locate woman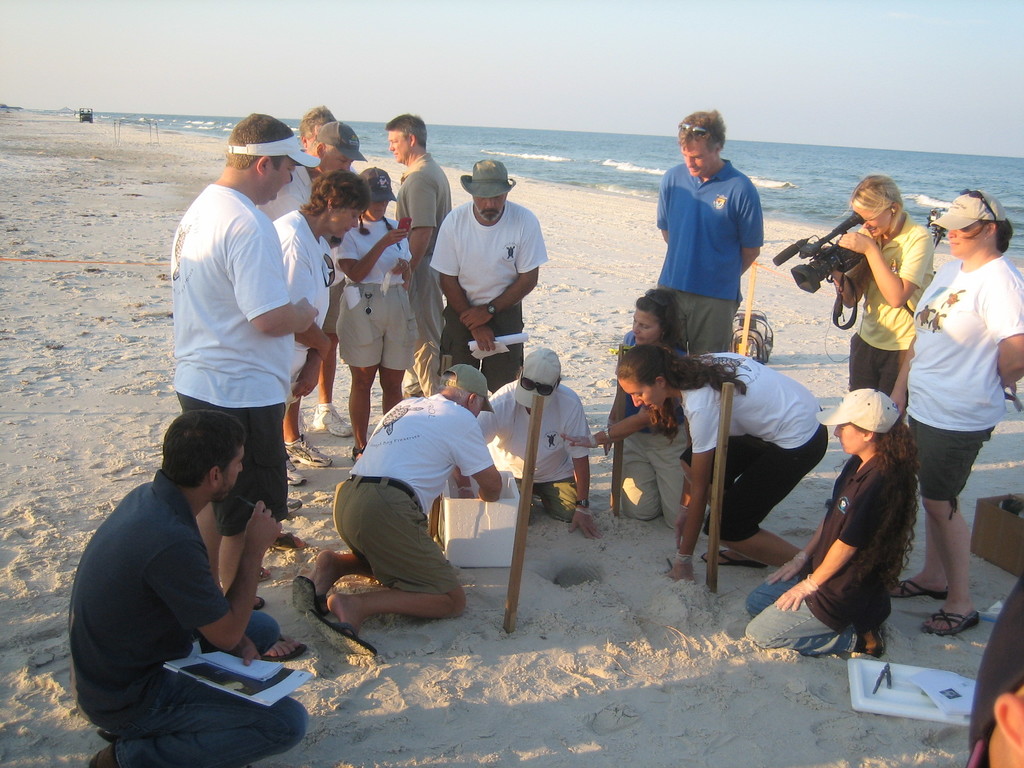
bbox(828, 172, 936, 507)
